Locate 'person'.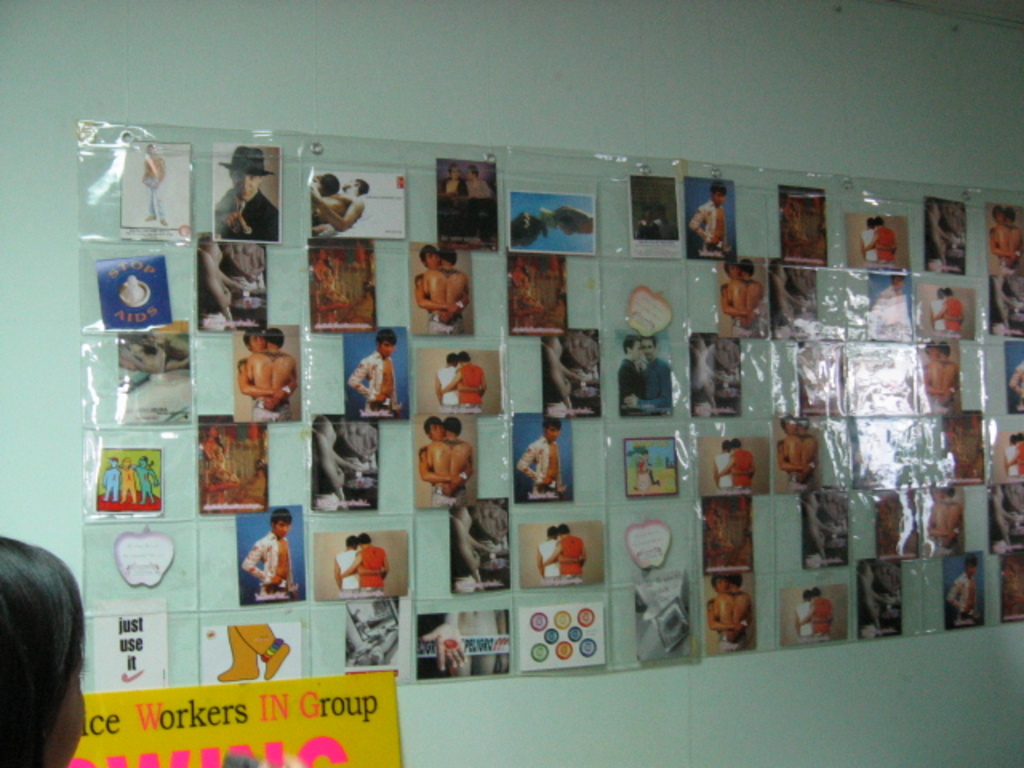
Bounding box: (x1=210, y1=144, x2=277, y2=238).
